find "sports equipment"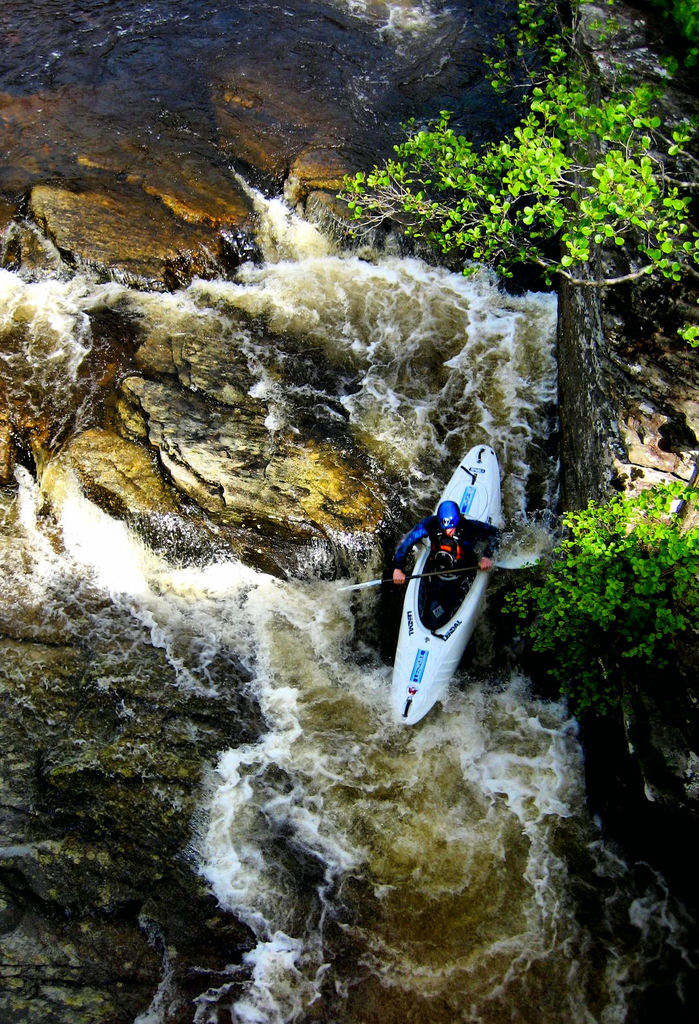
<bbox>435, 495, 463, 534</bbox>
